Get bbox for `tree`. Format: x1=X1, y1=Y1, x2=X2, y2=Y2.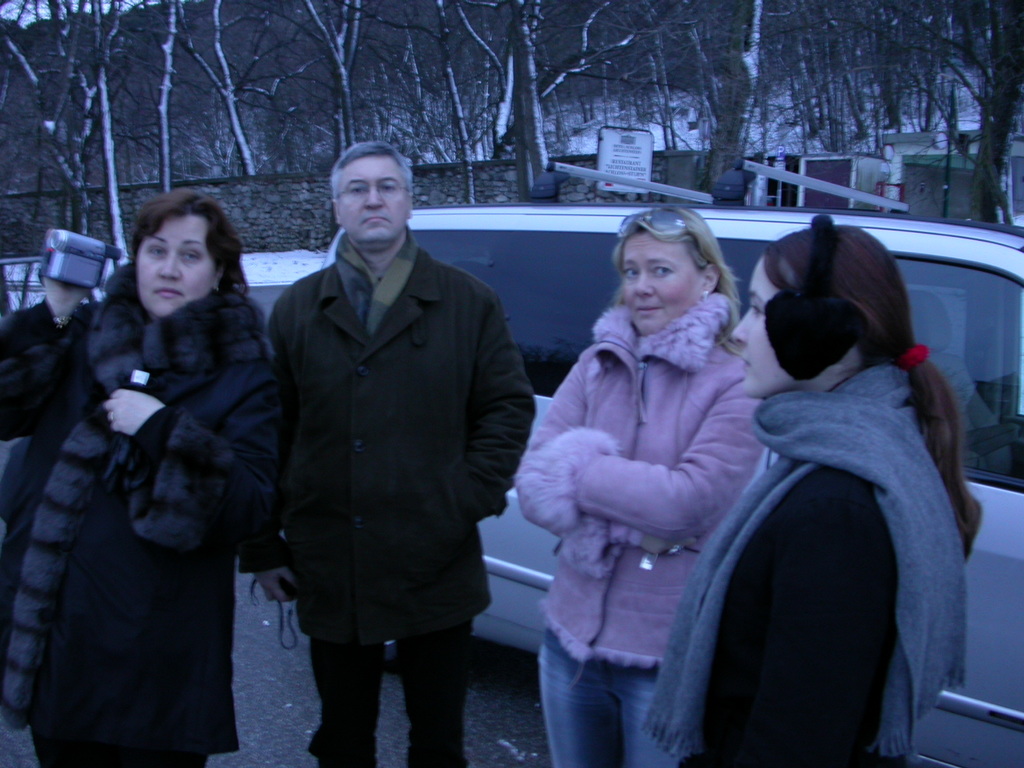
x1=652, y1=0, x2=828, y2=199.
